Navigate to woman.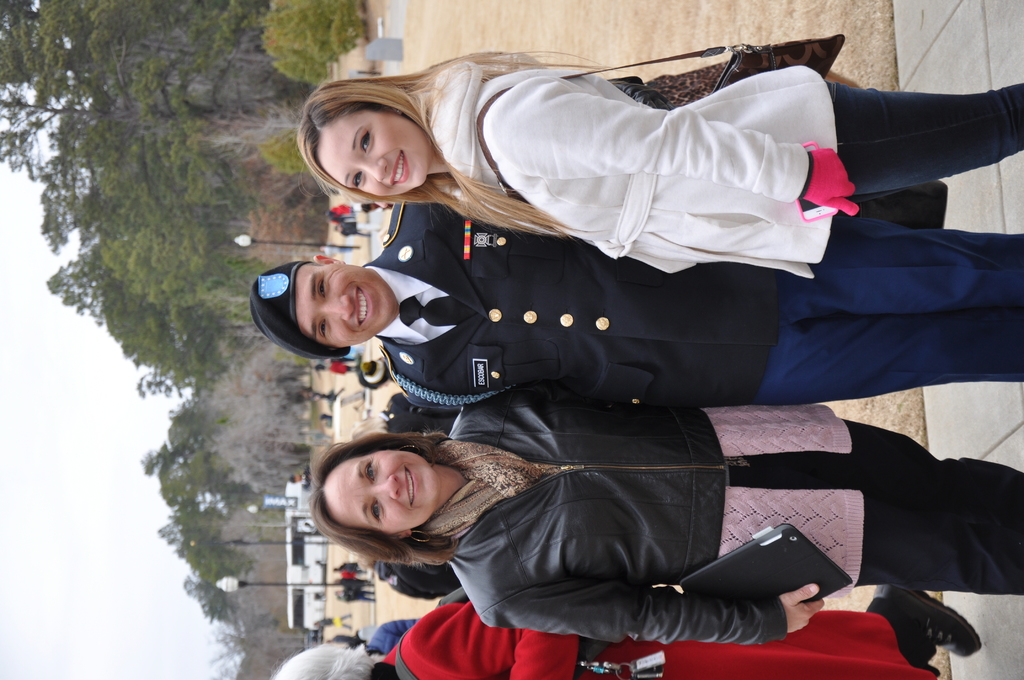
Navigation target: 312 390 1023 649.
